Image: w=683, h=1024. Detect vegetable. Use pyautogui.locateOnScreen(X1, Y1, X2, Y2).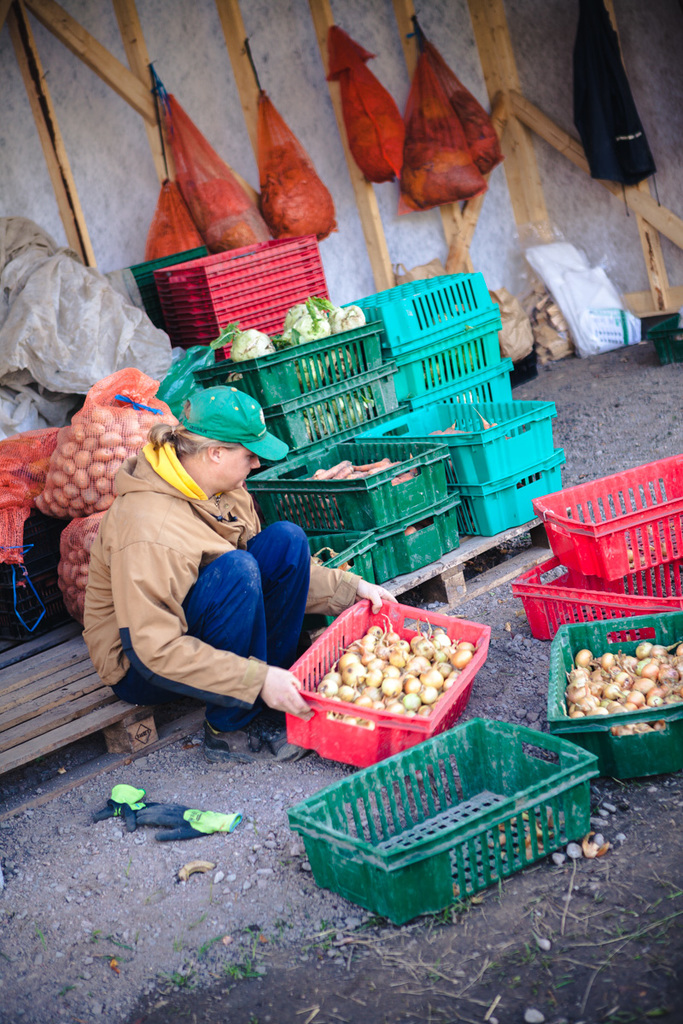
pyautogui.locateOnScreen(342, 664, 363, 687).
